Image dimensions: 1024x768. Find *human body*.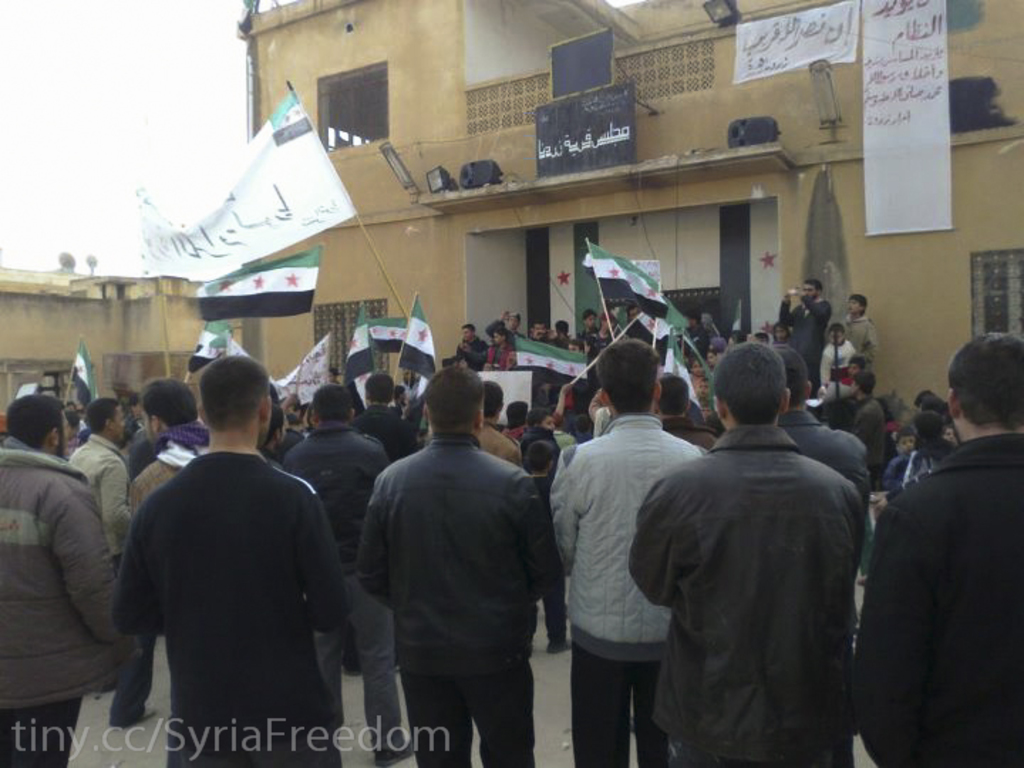
box(542, 334, 711, 764).
